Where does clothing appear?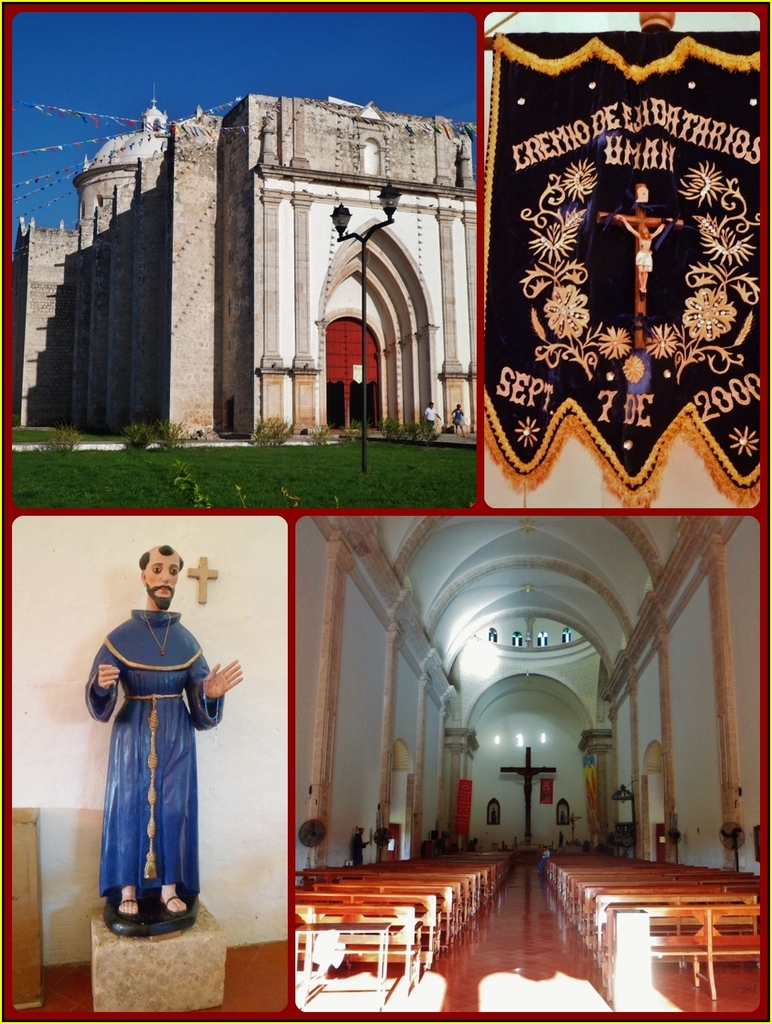
Appears at [636,250,654,271].
